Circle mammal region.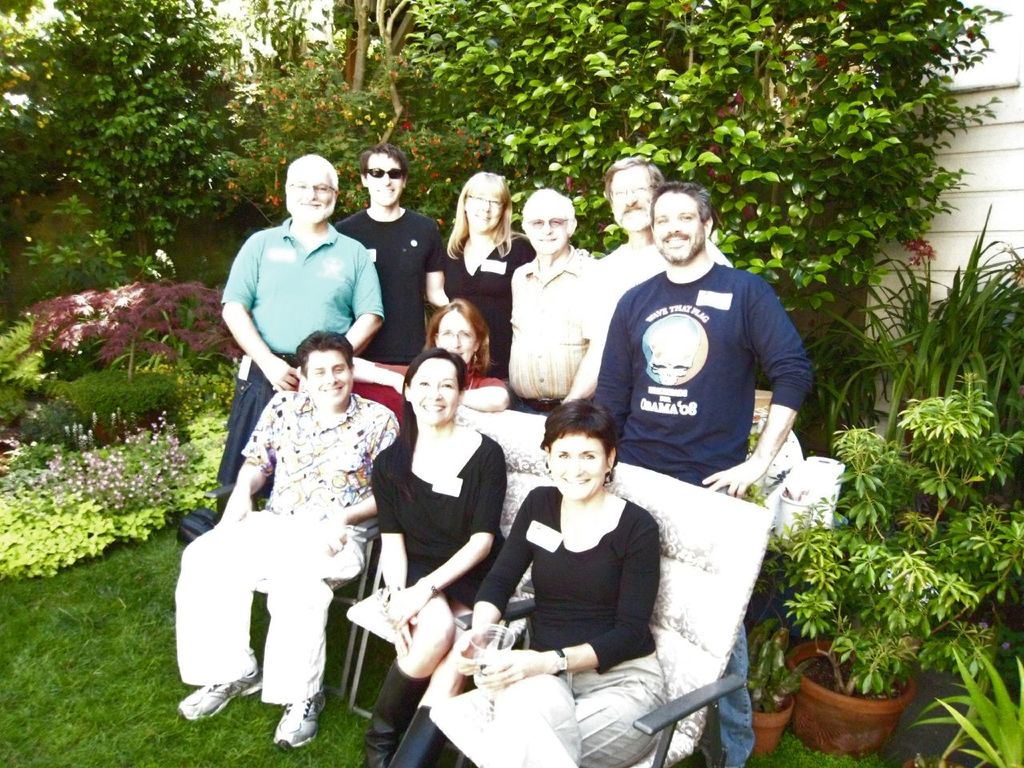
Region: {"left": 446, "top": 167, "right": 594, "bottom": 402}.
